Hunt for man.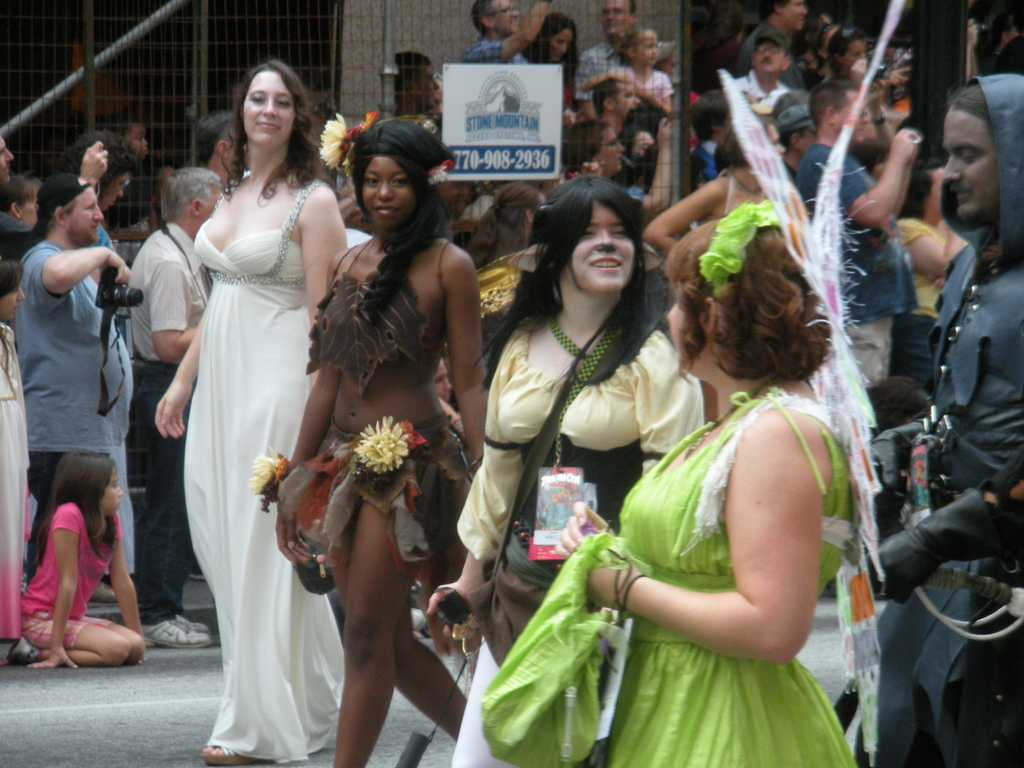
Hunted down at (x1=735, y1=0, x2=807, y2=89).
